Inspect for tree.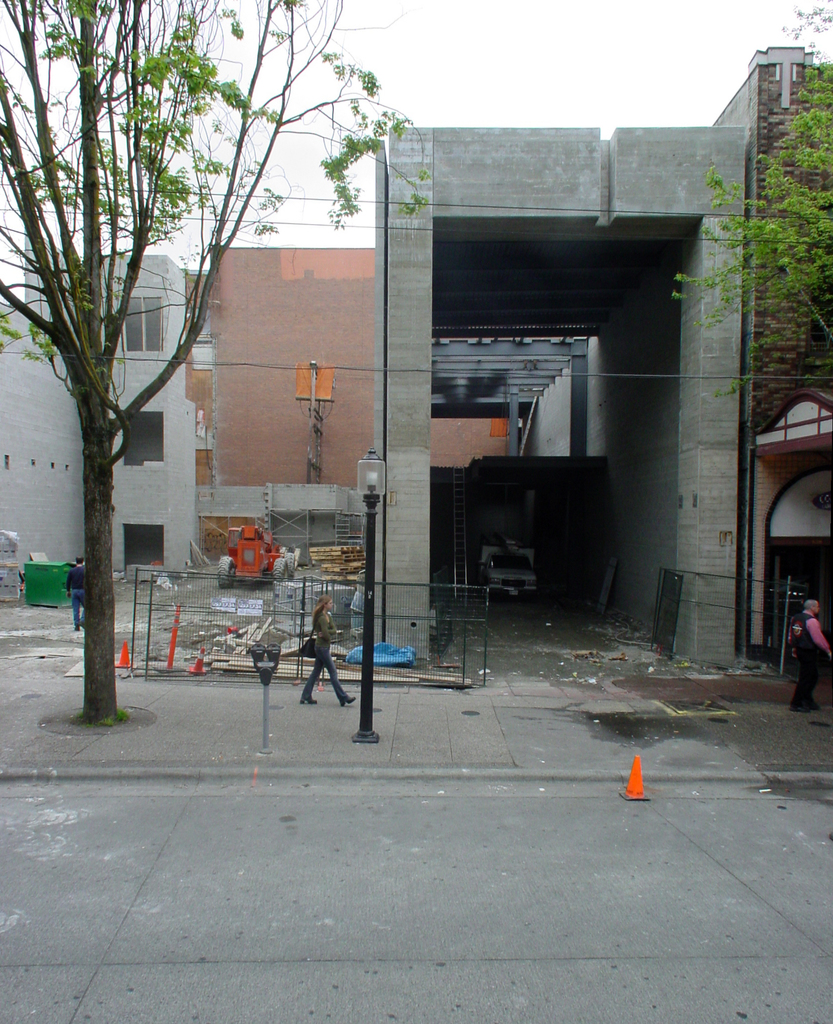
Inspection: (668, 0, 832, 449).
